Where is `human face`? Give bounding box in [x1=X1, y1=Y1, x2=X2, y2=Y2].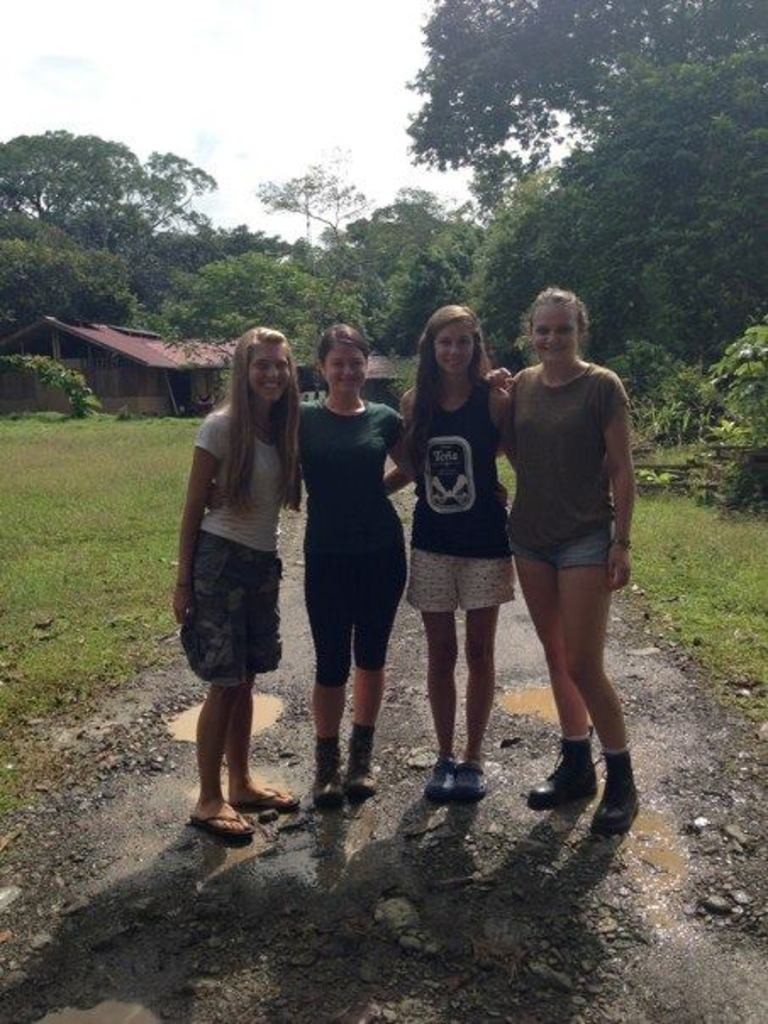
[x1=529, y1=298, x2=576, y2=370].
